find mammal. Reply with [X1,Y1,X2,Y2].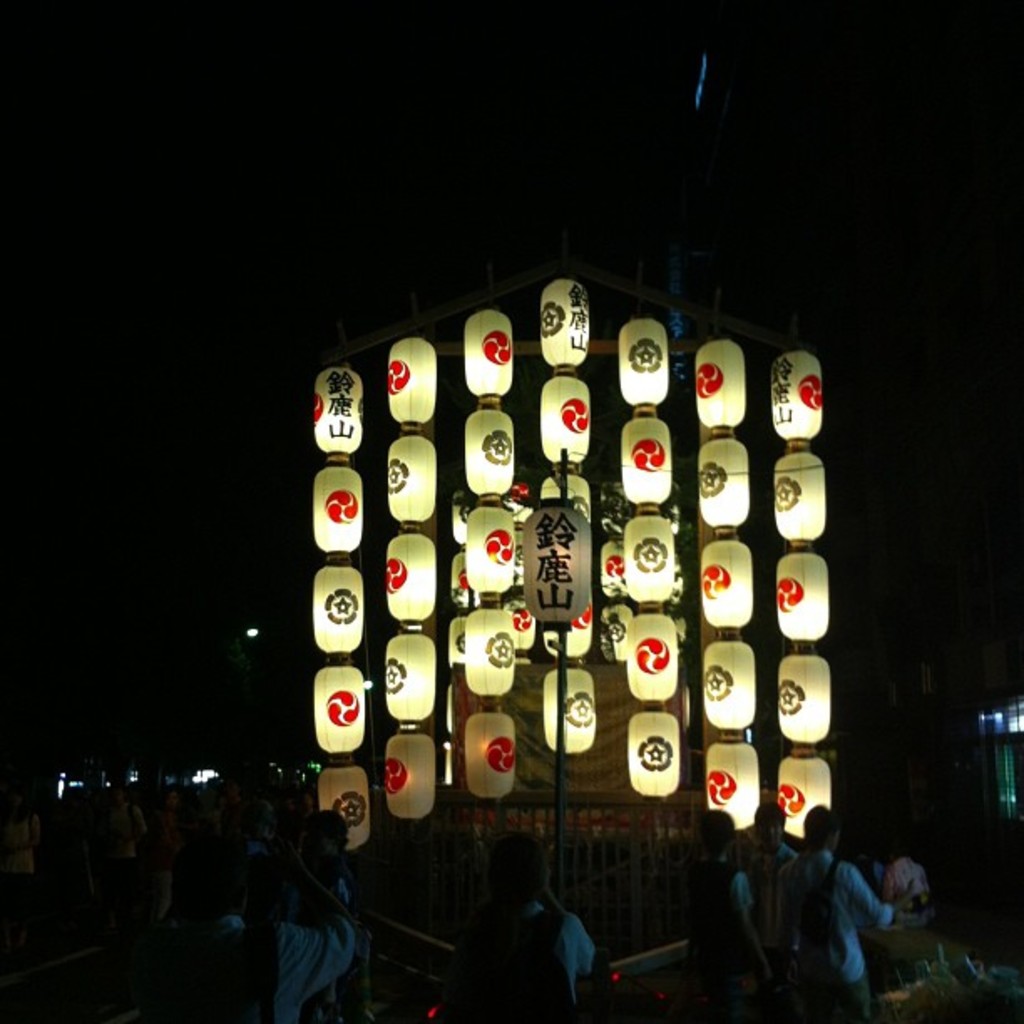
[689,810,758,1021].
